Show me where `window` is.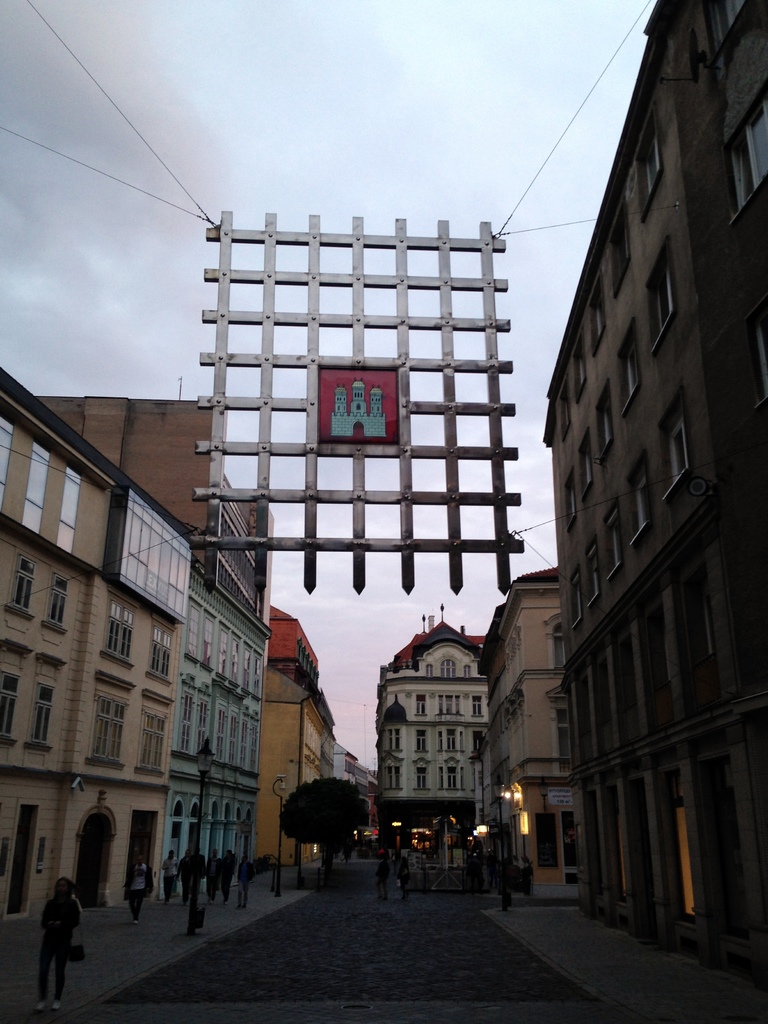
`window` is at {"x1": 44, "y1": 571, "x2": 83, "y2": 639}.
